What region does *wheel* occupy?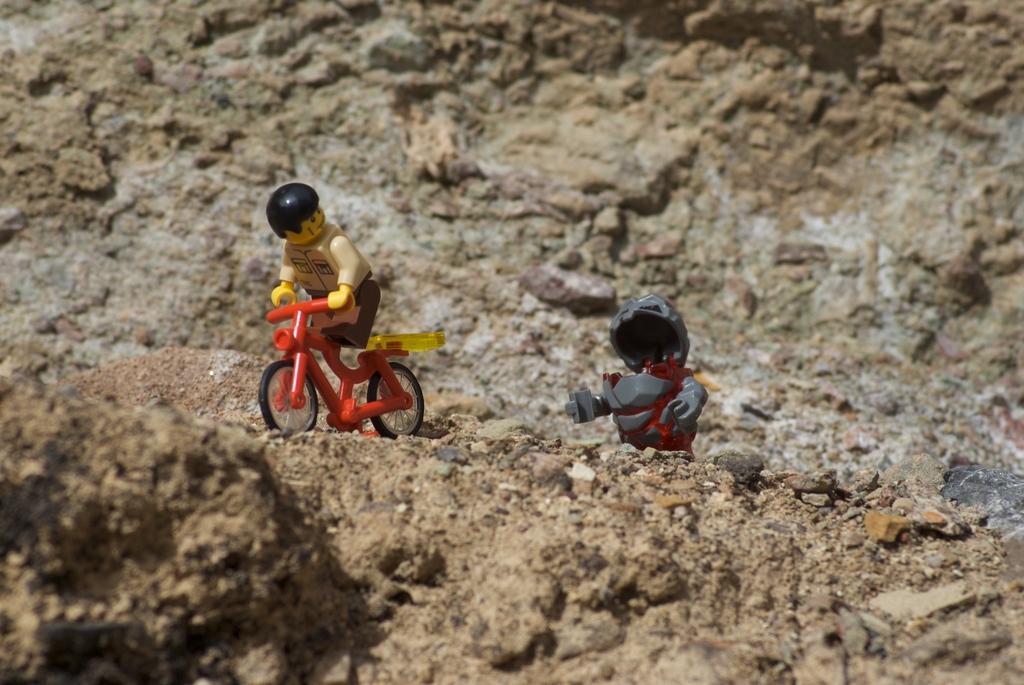
pyautogui.locateOnScreen(257, 342, 314, 436).
